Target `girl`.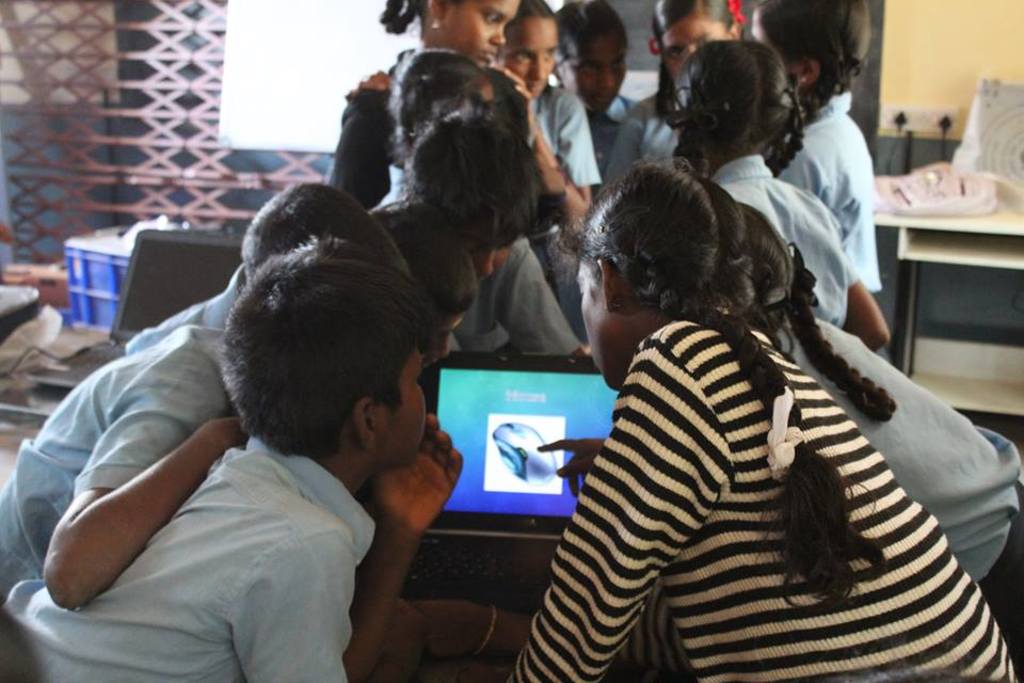
Target region: (x1=670, y1=42, x2=889, y2=352).
